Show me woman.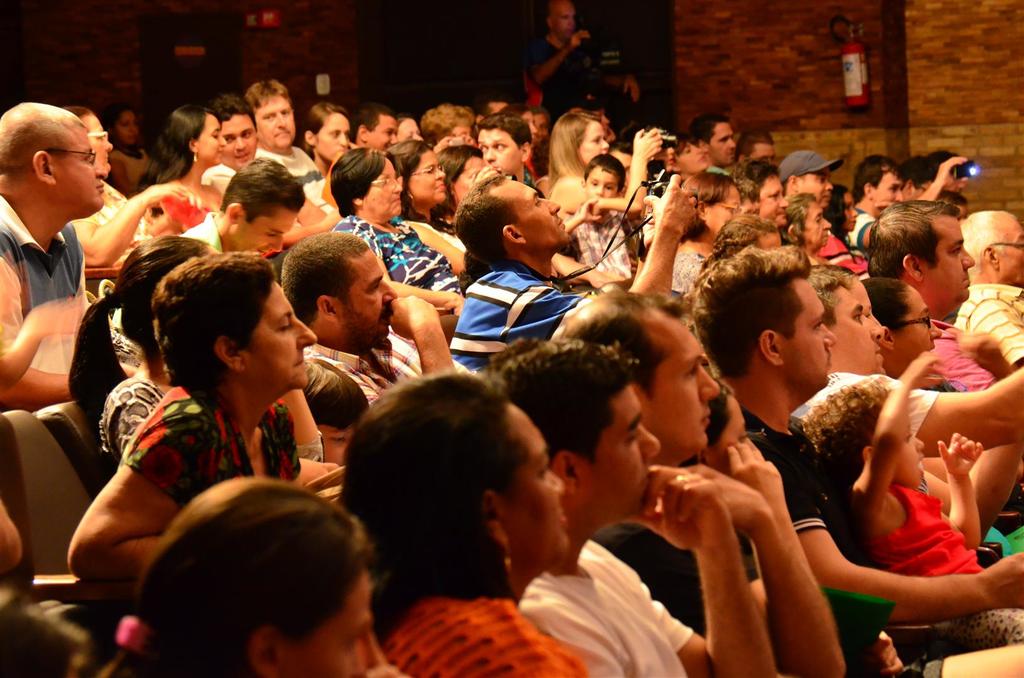
woman is here: detection(668, 167, 754, 301).
